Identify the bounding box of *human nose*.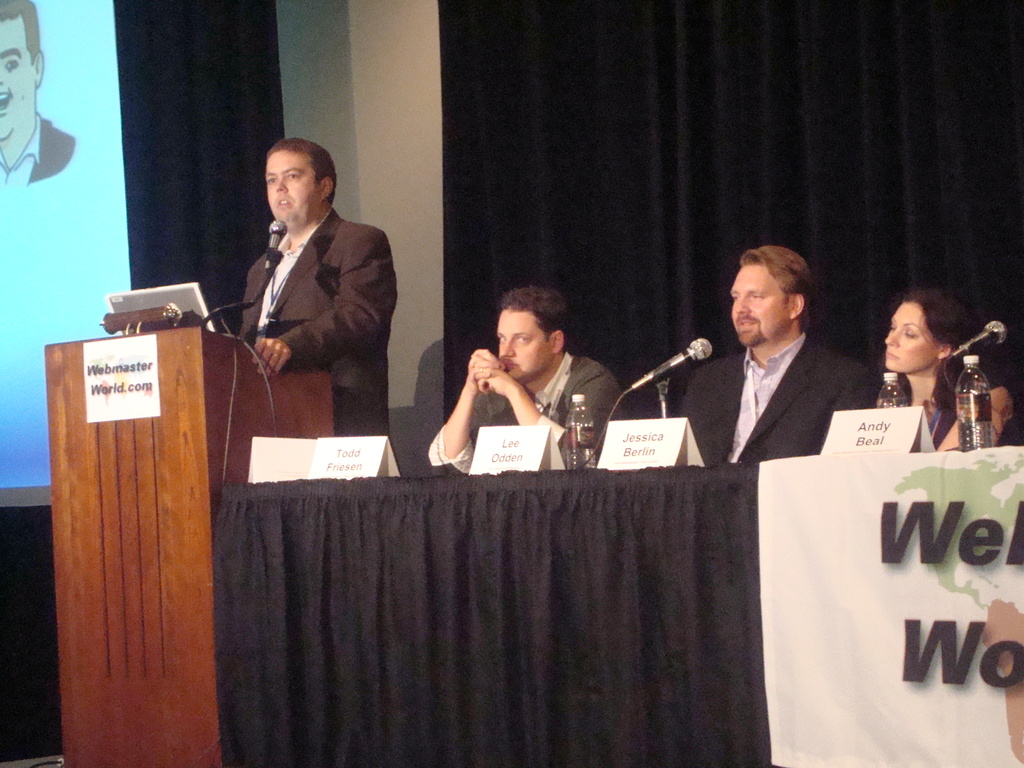
733:286:748:314.
